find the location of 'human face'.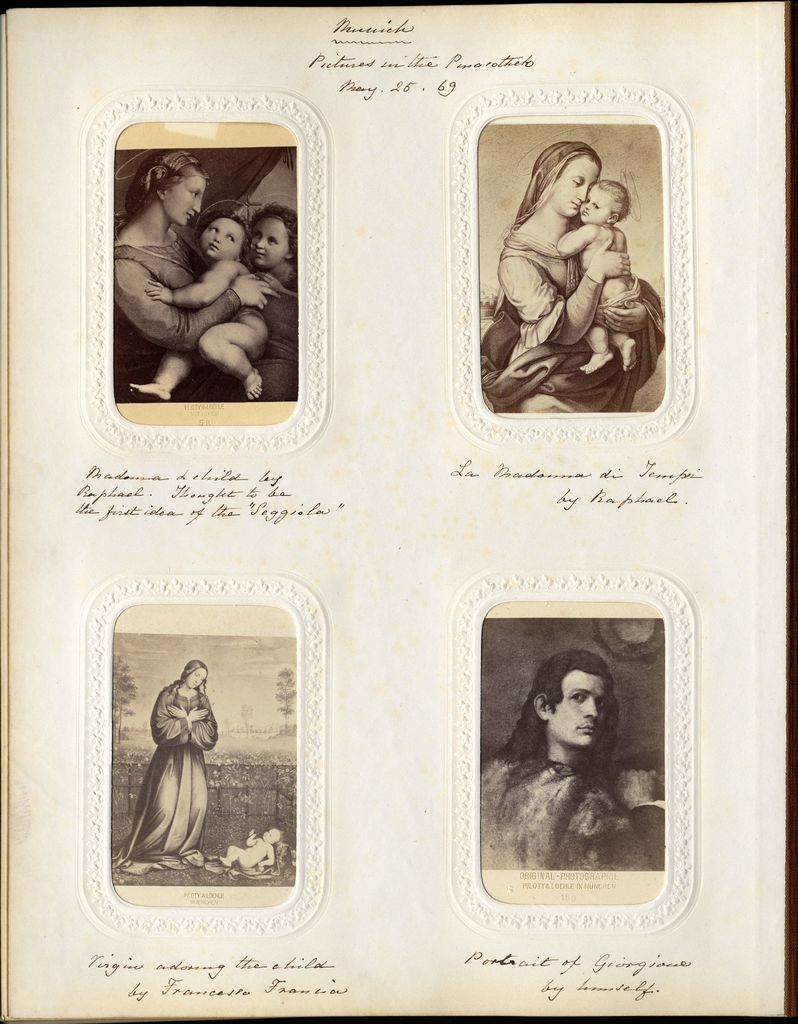
Location: [x1=250, y1=221, x2=291, y2=264].
